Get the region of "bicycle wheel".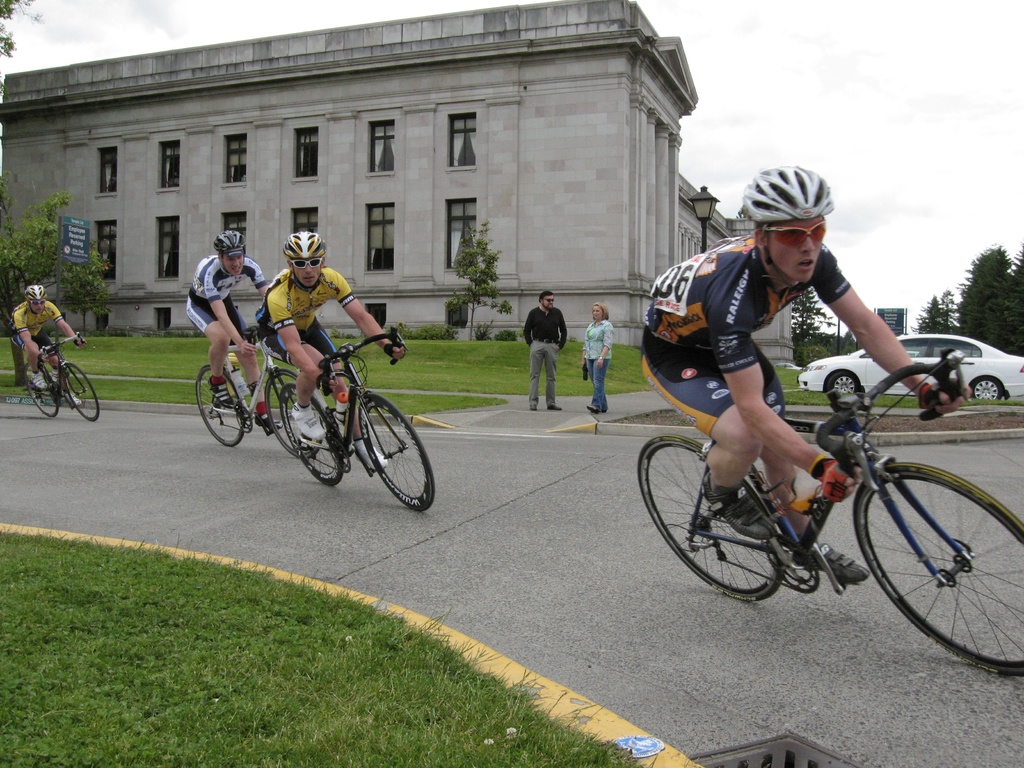
(x1=360, y1=392, x2=435, y2=511).
